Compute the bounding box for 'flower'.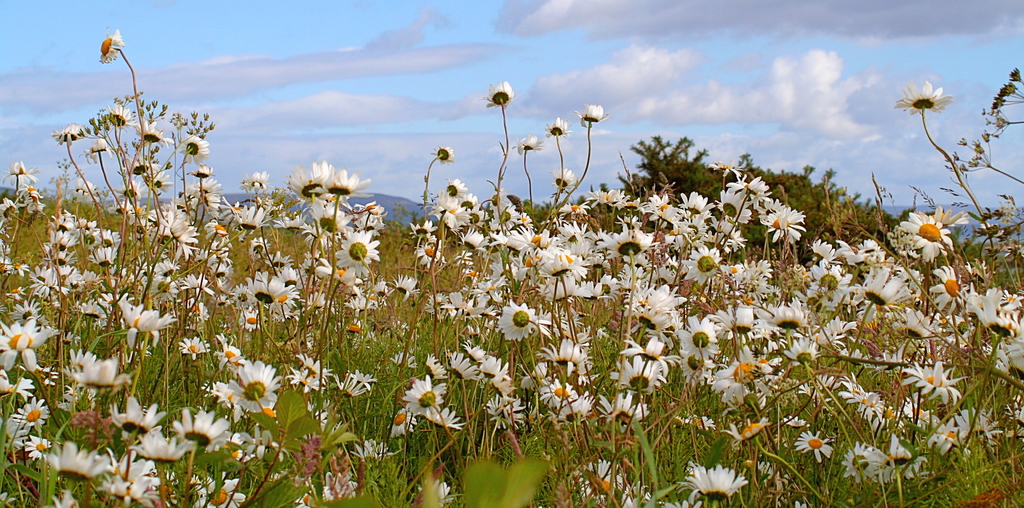
crop(137, 120, 172, 152).
